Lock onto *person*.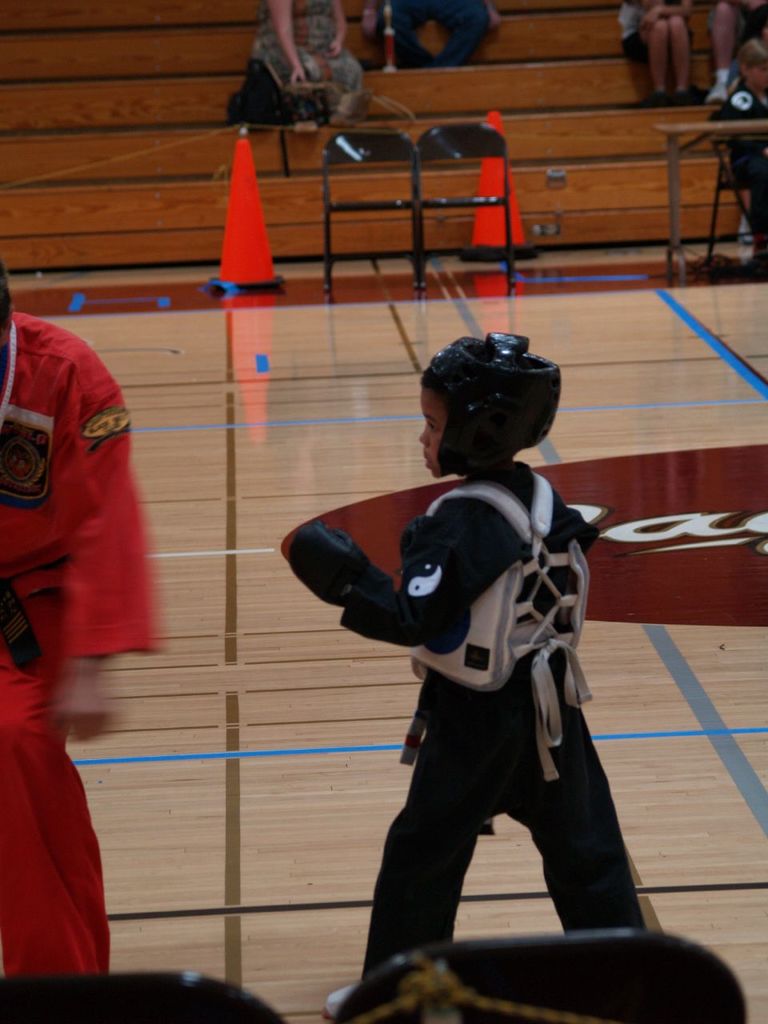
Locked: [left=0, top=264, right=165, bottom=973].
